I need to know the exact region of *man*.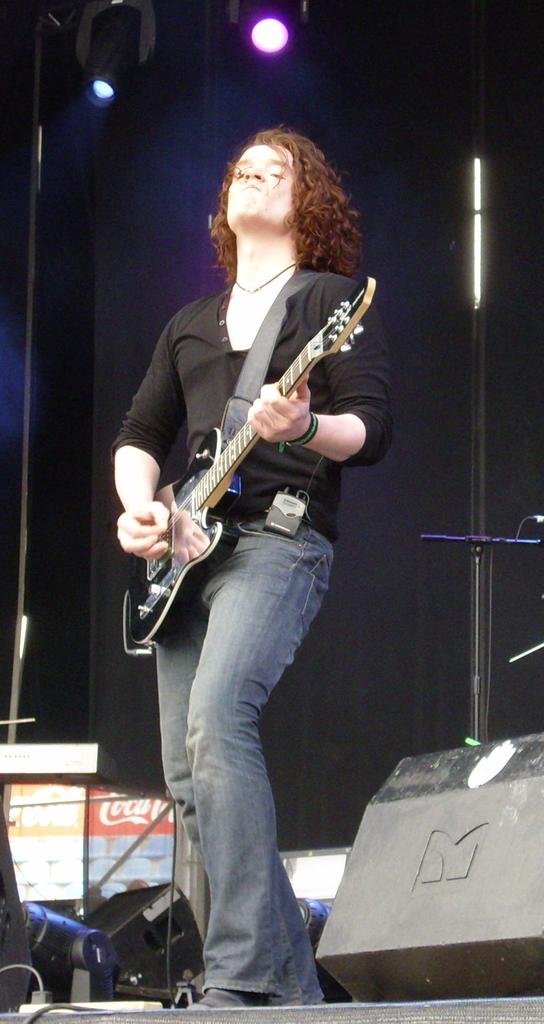
Region: {"left": 95, "top": 138, "right": 390, "bottom": 957}.
